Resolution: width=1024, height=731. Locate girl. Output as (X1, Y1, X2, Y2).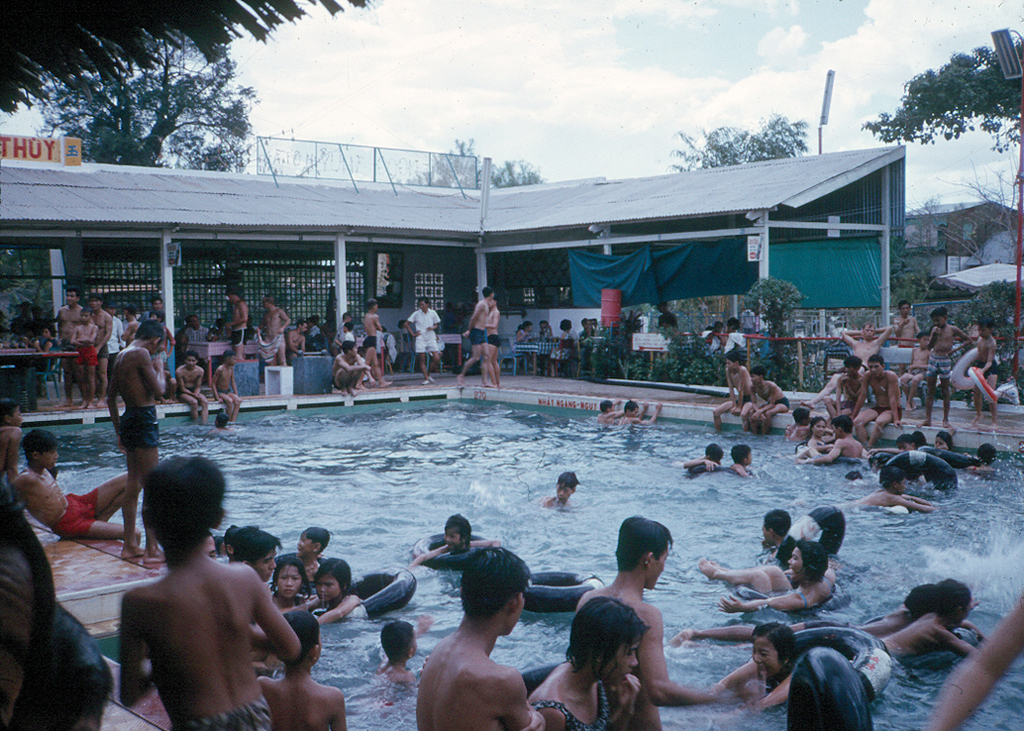
(527, 596, 651, 730).
